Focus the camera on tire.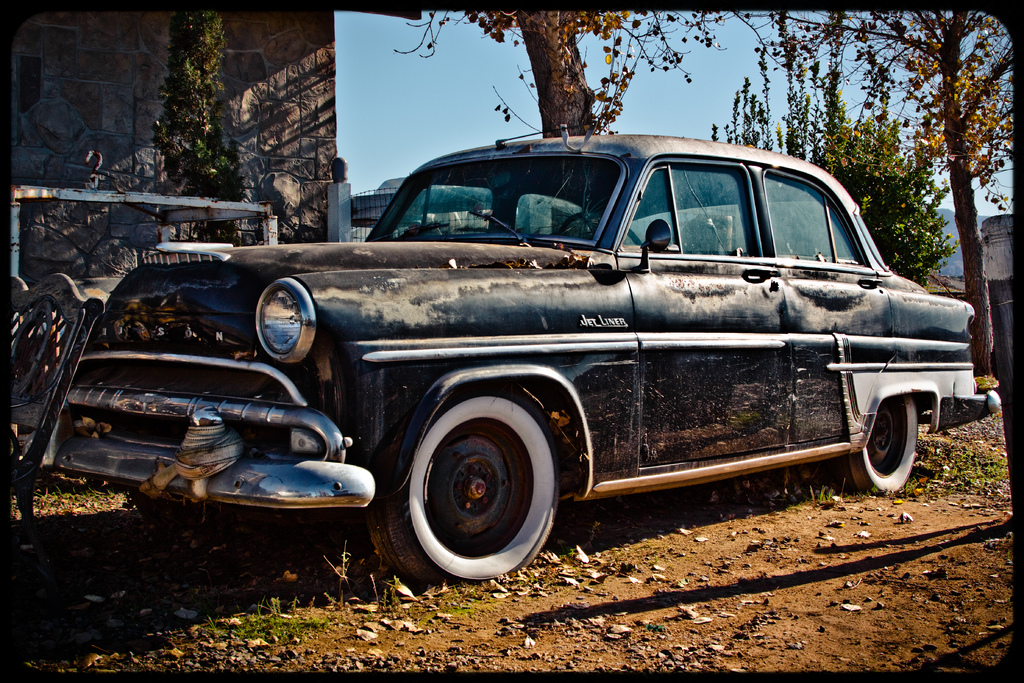
Focus region: 131 488 259 530.
